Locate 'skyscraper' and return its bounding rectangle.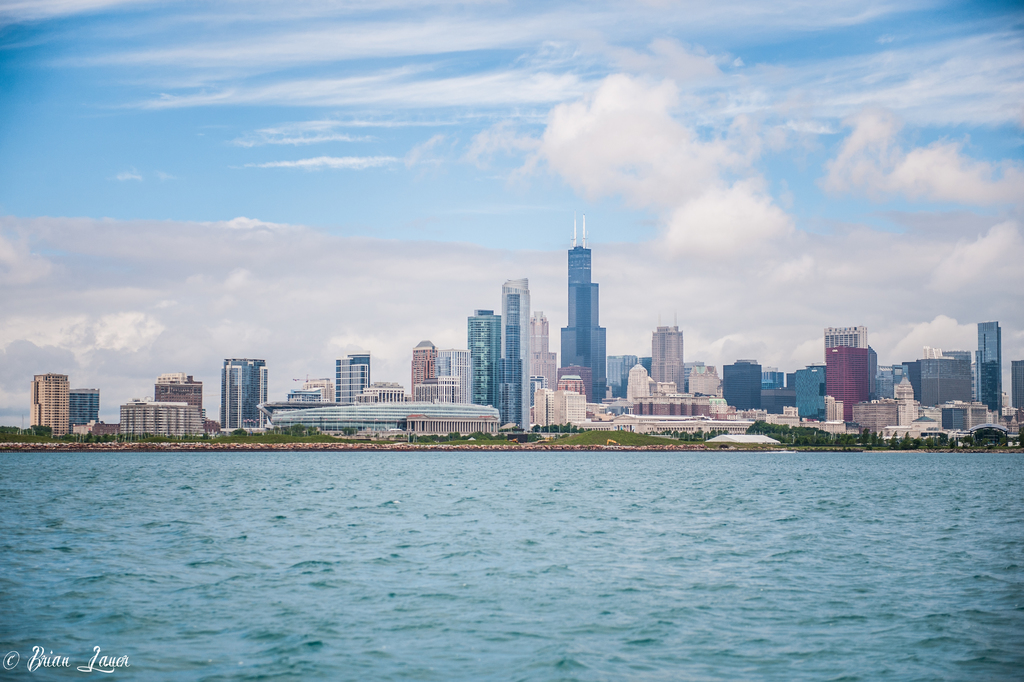
bbox(819, 349, 881, 429).
